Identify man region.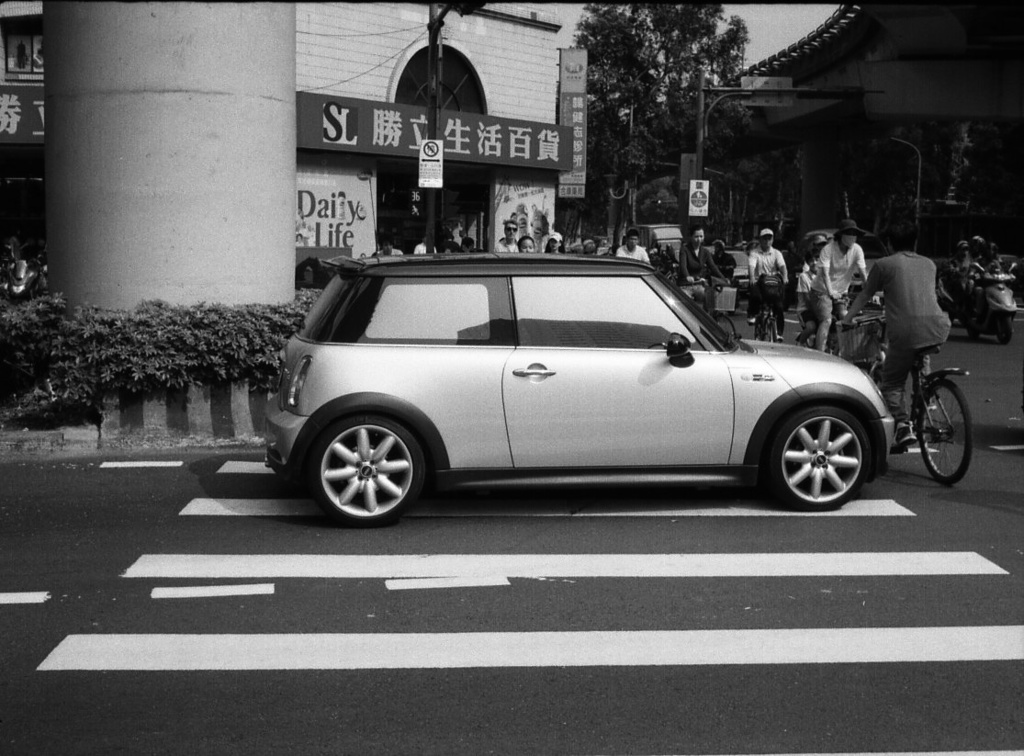
Region: 810 220 885 352.
